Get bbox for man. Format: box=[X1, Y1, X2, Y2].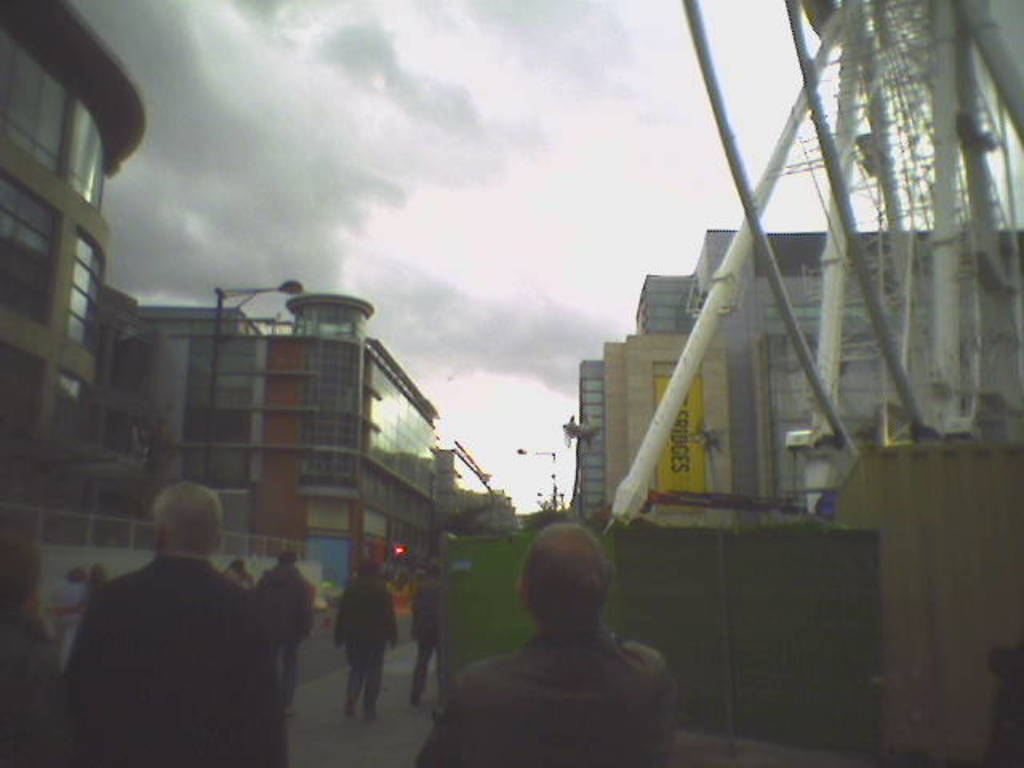
box=[64, 482, 288, 766].
